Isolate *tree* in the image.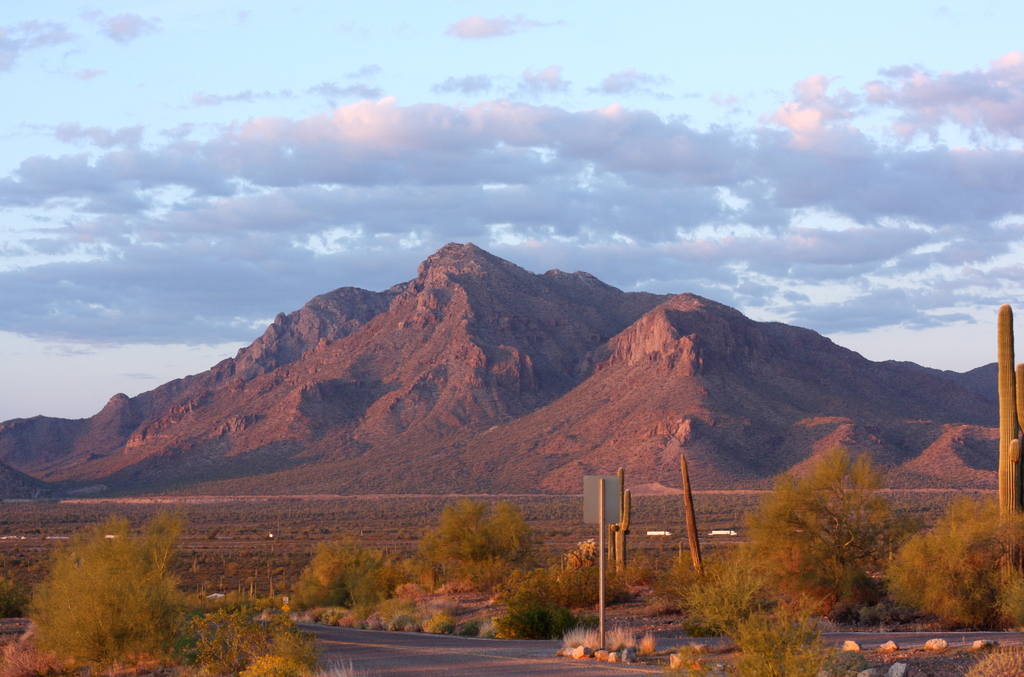
Isolated region: locate(412, 487, 535, 564).
